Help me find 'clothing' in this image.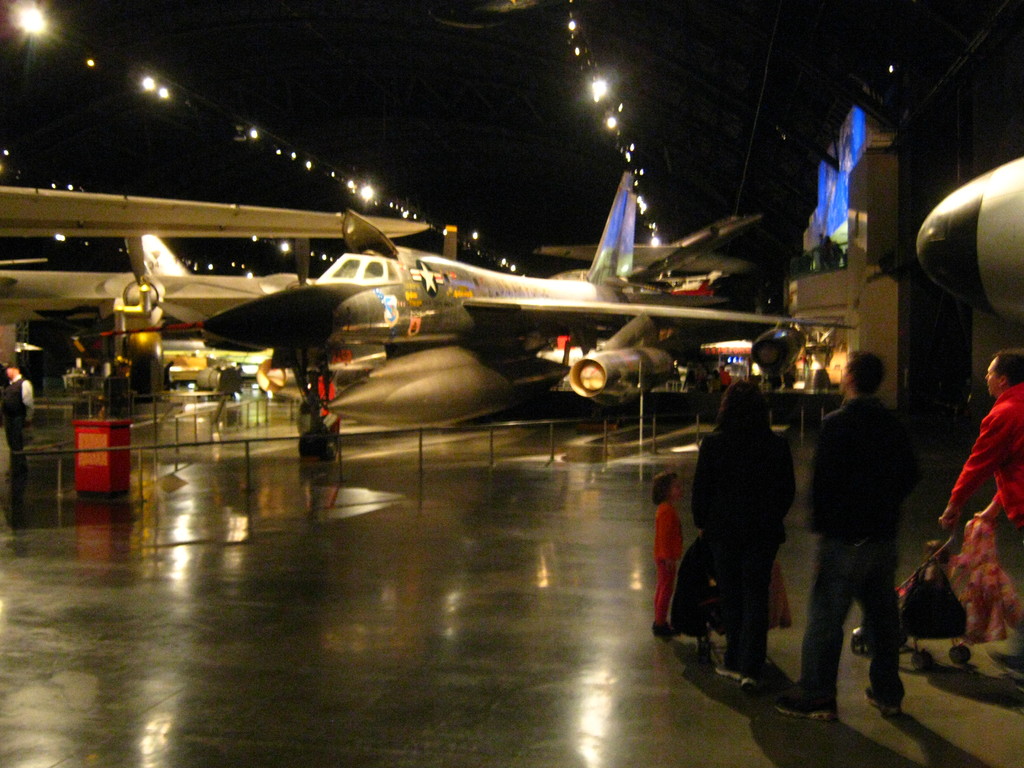
Found it: bbox(103, 365, 129, 420).
